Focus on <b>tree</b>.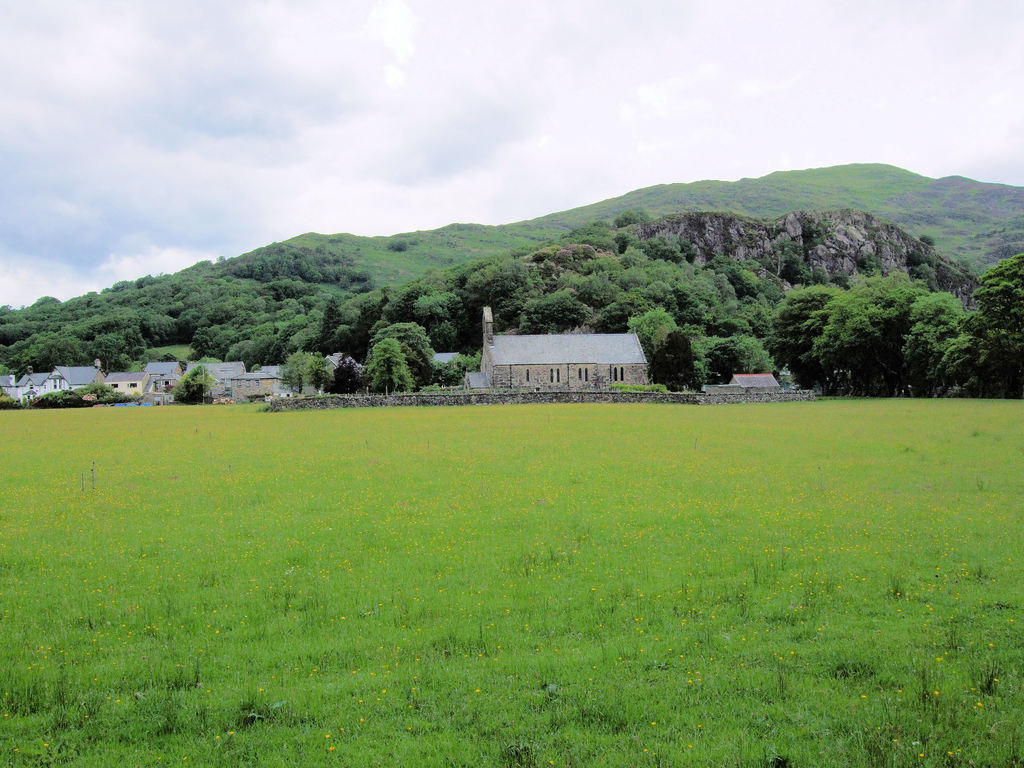
Focused at <box>611,229,636,254</box>.
